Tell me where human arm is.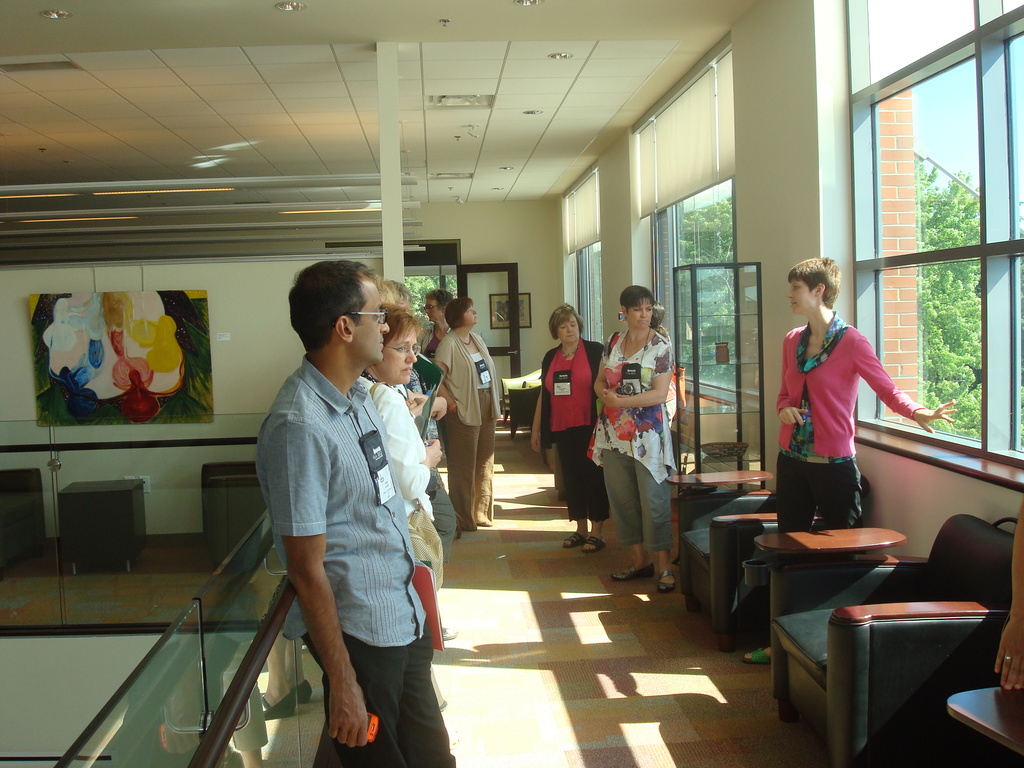
human arm is at 415 331 422 351.
